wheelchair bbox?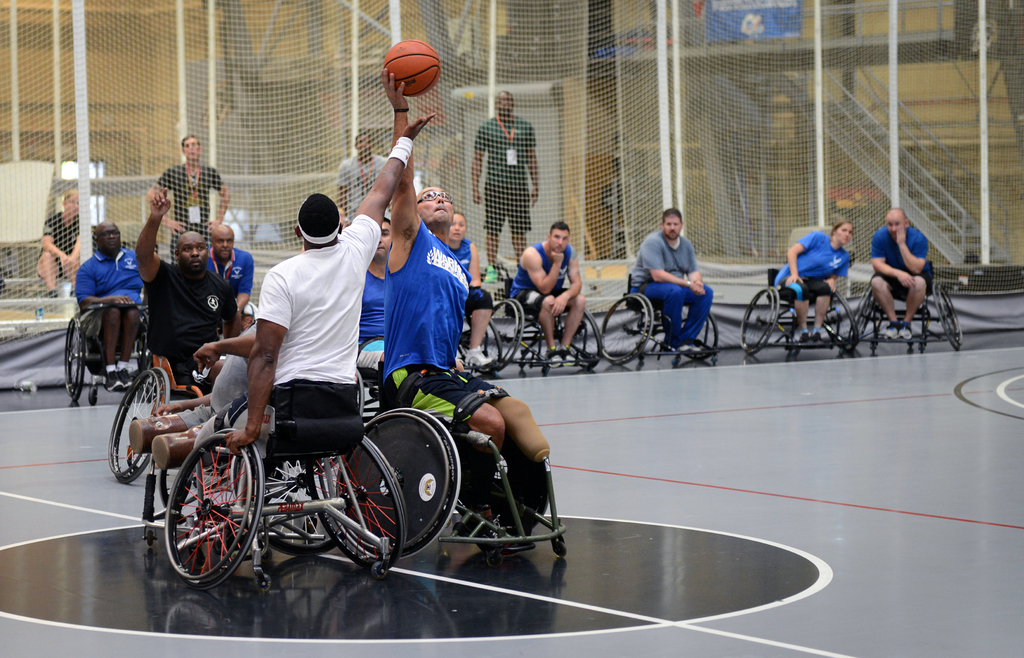
region(846, 255, 963, 352)
